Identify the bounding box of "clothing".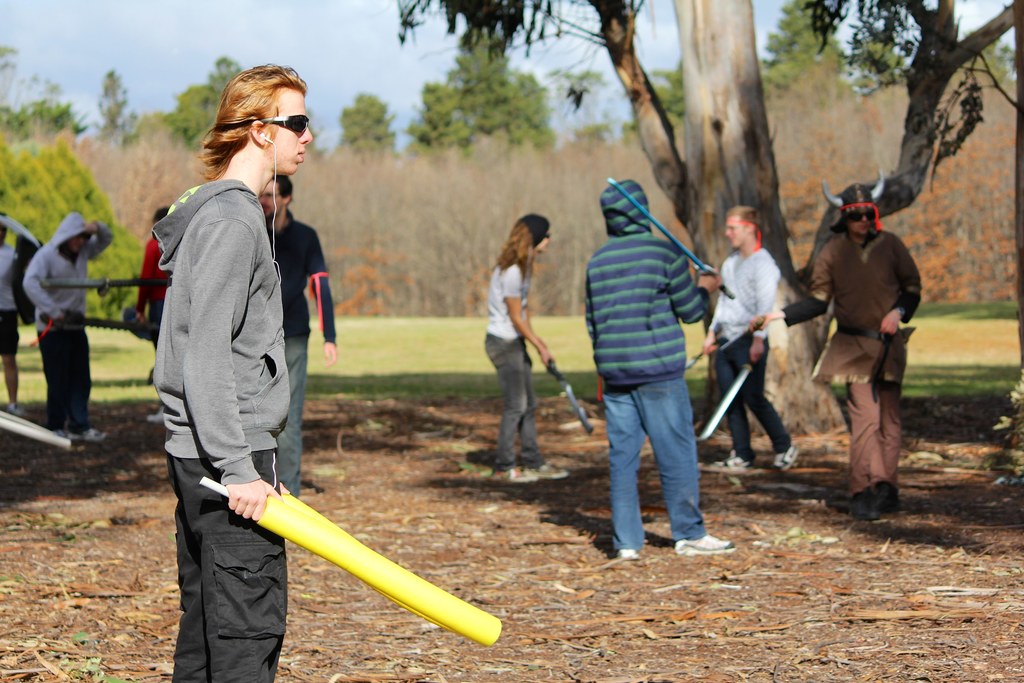
bbox(0, 249, 24, 380).
